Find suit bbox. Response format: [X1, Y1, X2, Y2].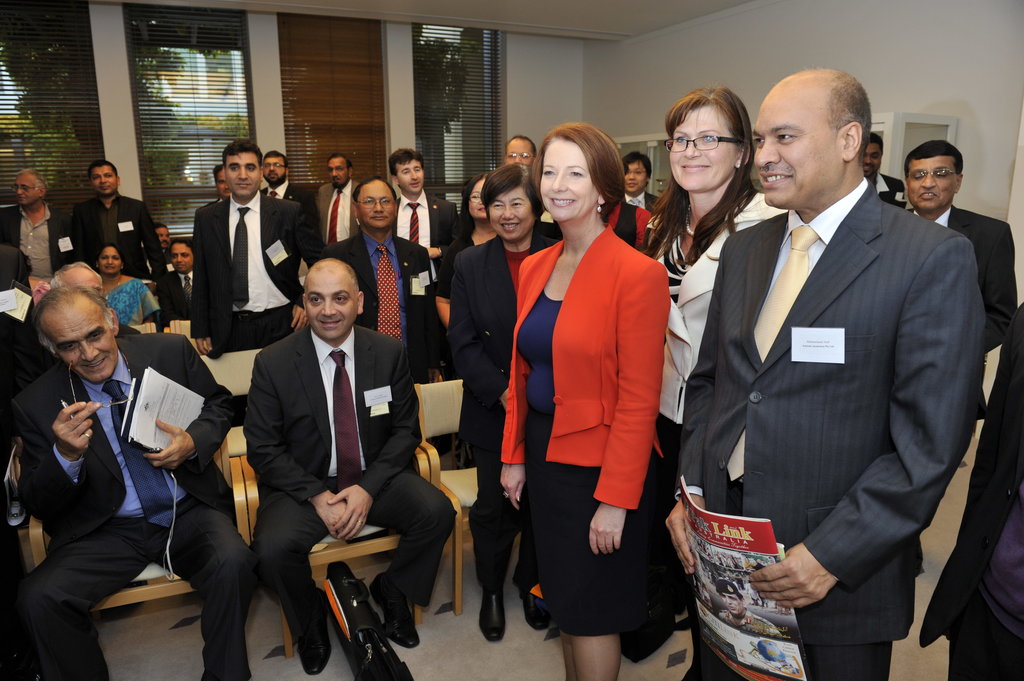
[154, 268, 196, 330].
